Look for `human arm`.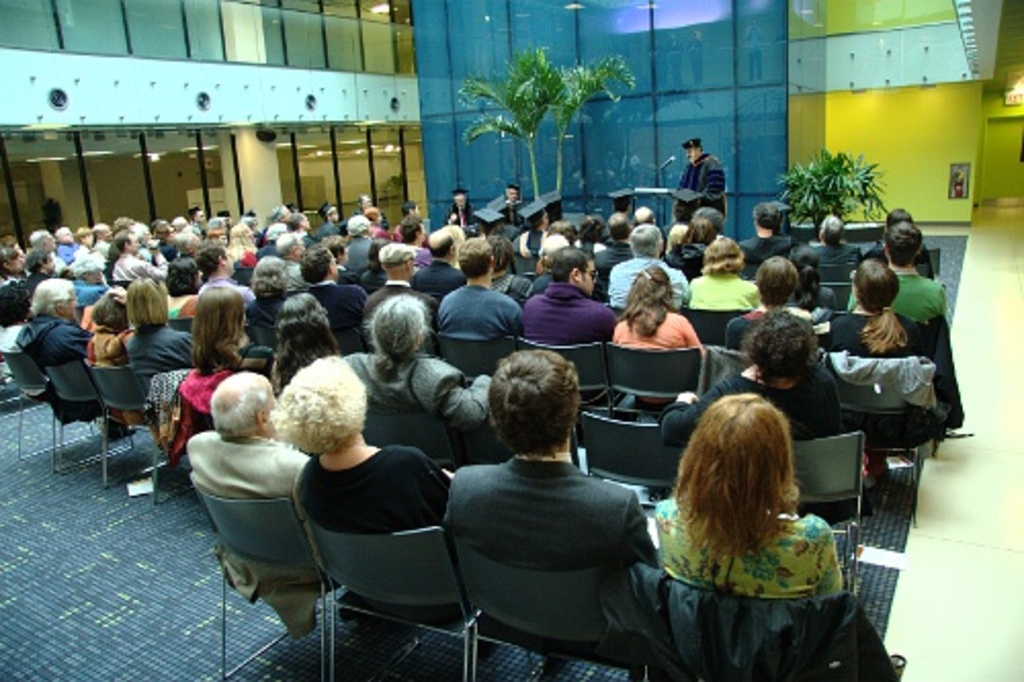
Found: x1=604 y1=262 x2=618 y2=305.
